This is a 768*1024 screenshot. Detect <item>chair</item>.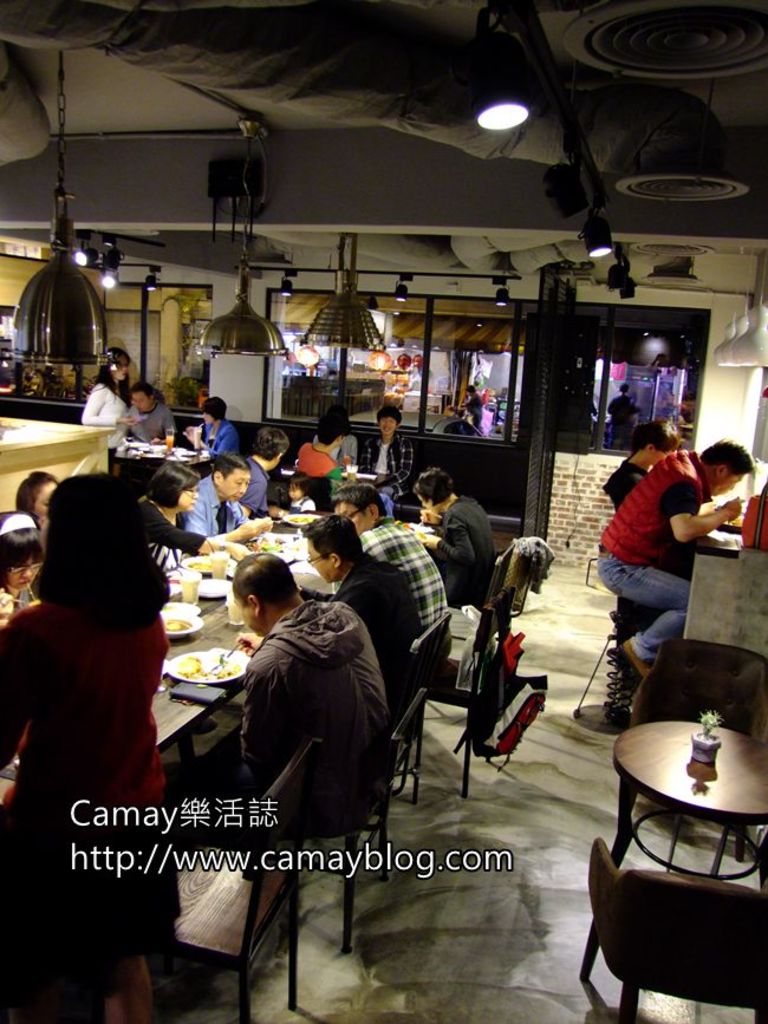
bbox=(476, 539, 542, 619).
